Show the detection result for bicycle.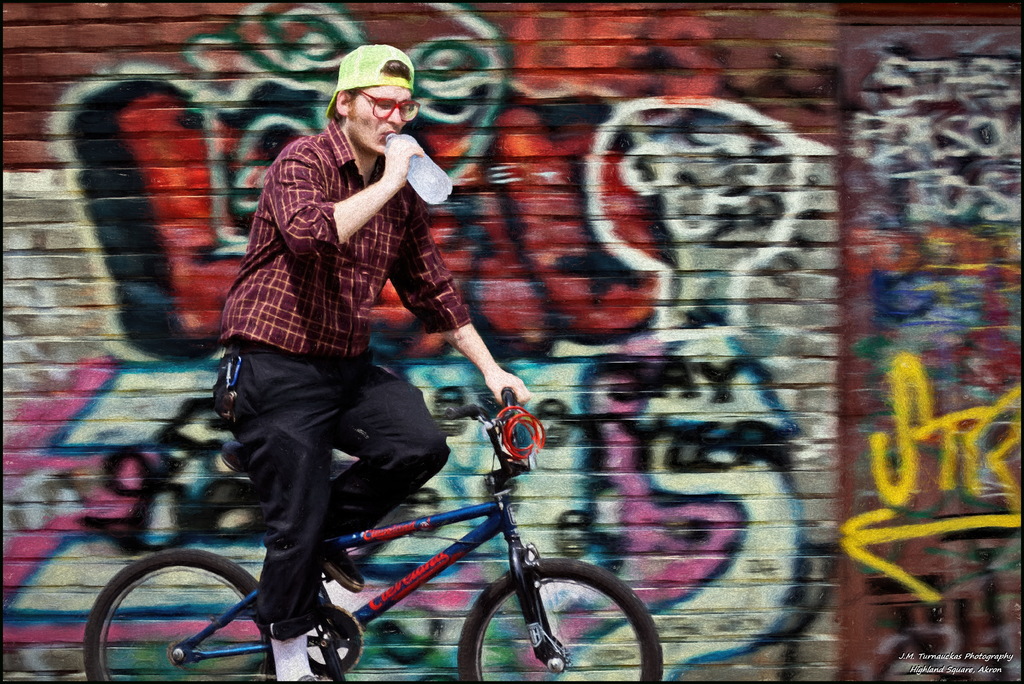
detection(77, 369, 662, 682).
